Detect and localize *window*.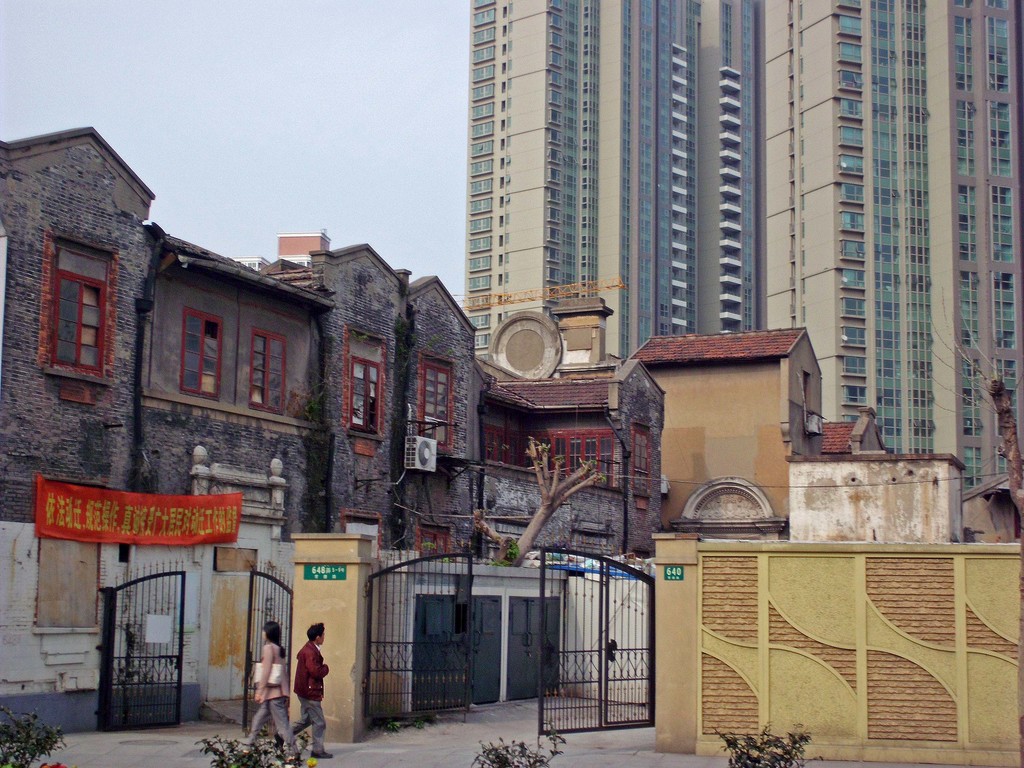
Localized at [left=472, top=195, right=490, bottom=216].
